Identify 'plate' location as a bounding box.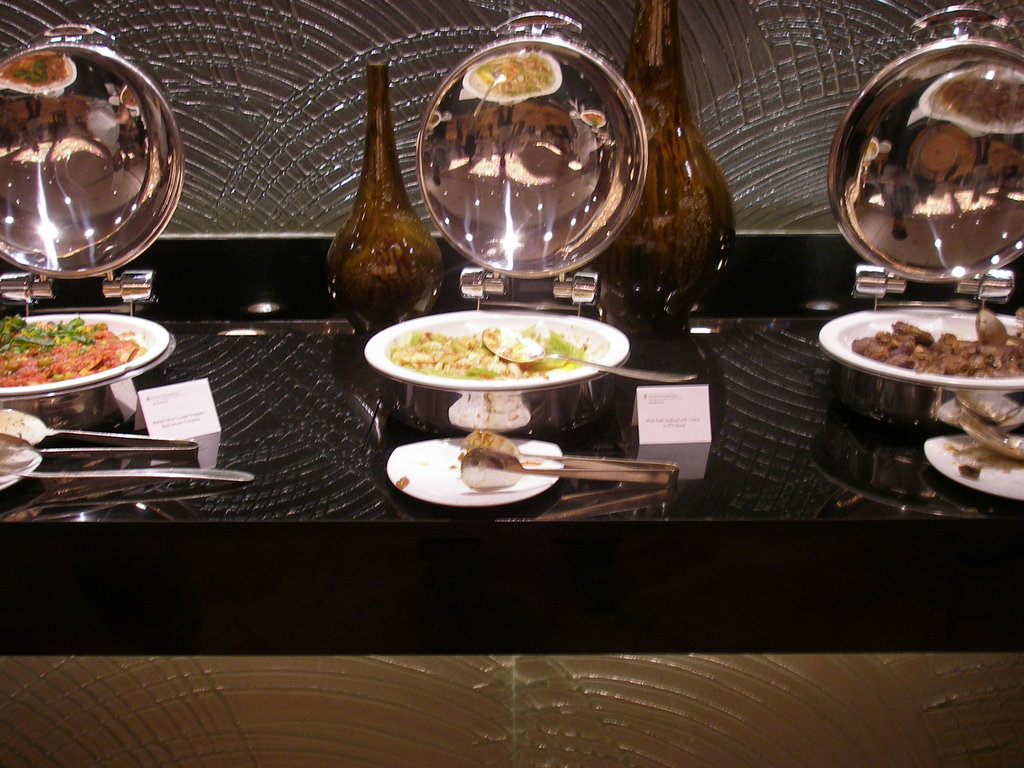
box(819, 308, 1023, 389).
